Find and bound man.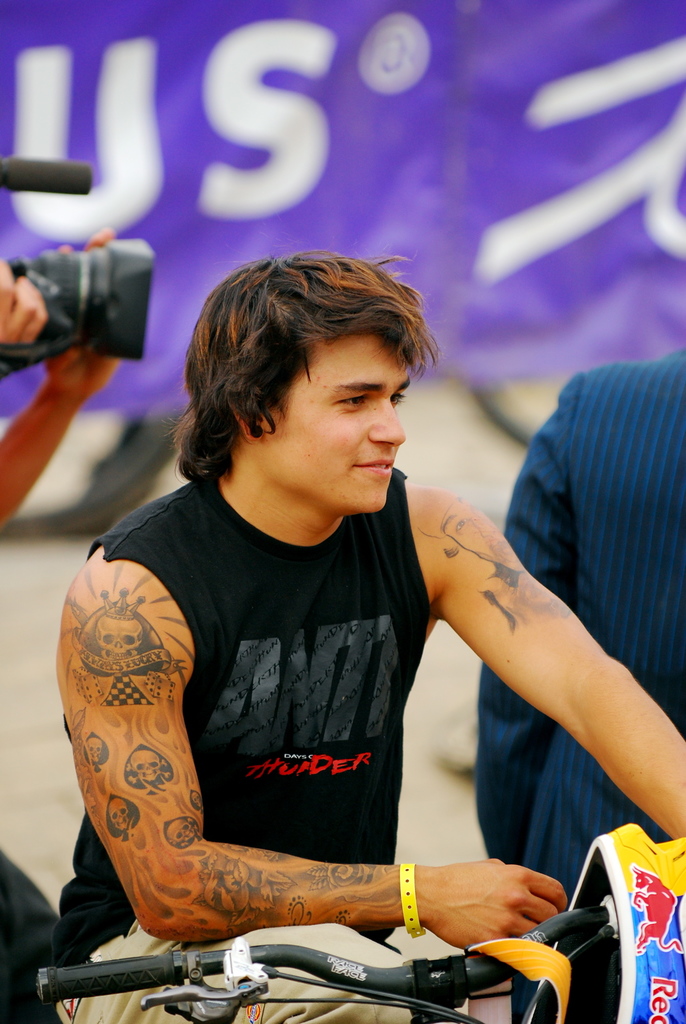
Bound: locate(67, 190, 648, 994).
